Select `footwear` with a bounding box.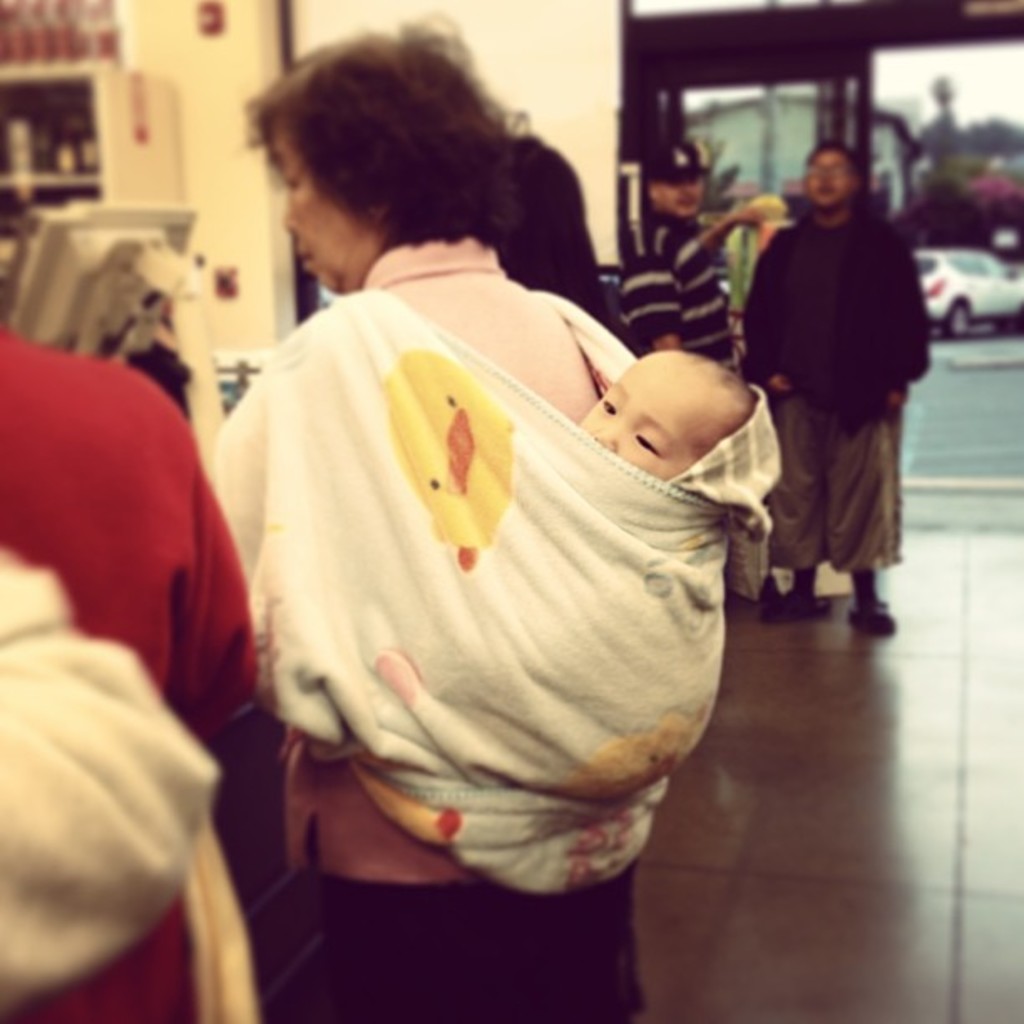
bbox(848, 599, 900, 639).
